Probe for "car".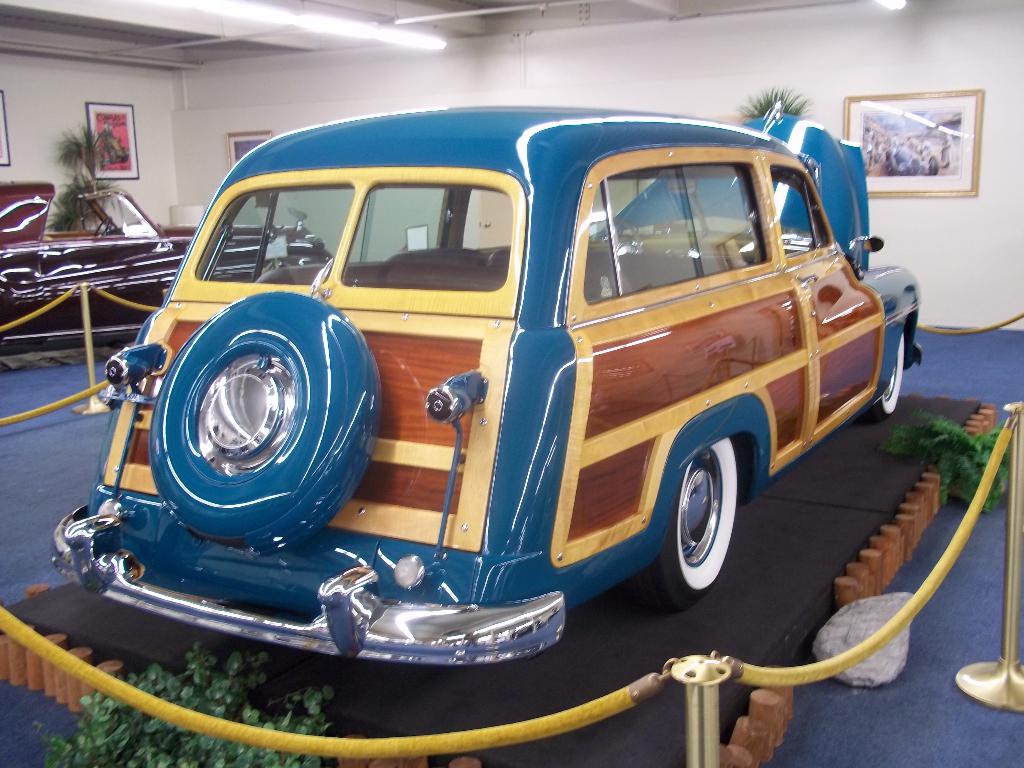
Probe result: <region>0, 184, 322, 351</region>.
